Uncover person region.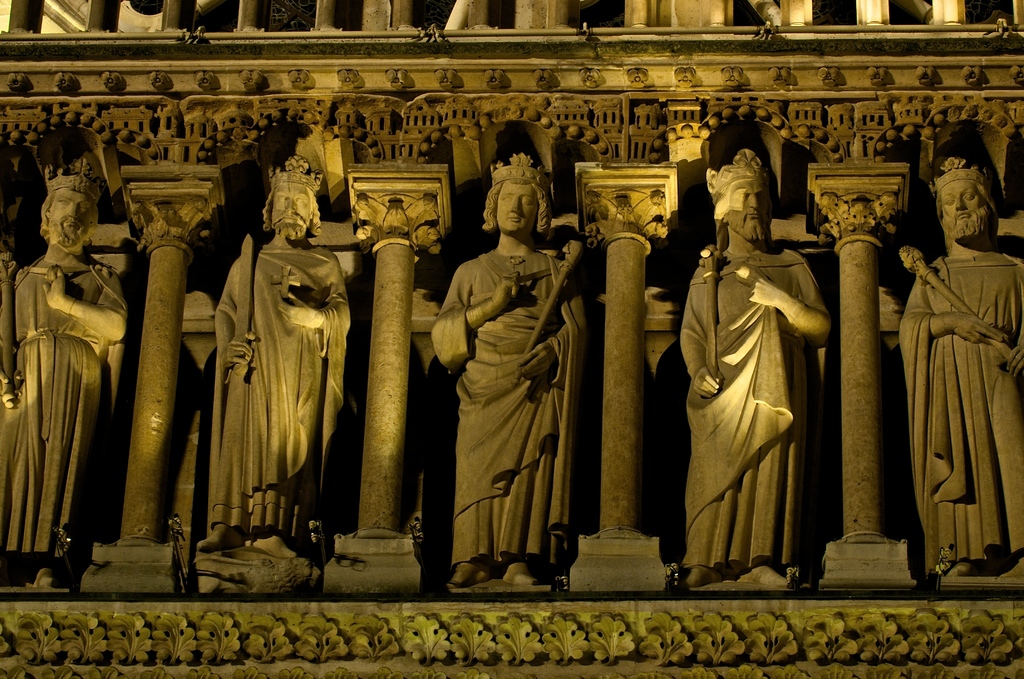
Uncovered: box(440, 151, 591, 626).
